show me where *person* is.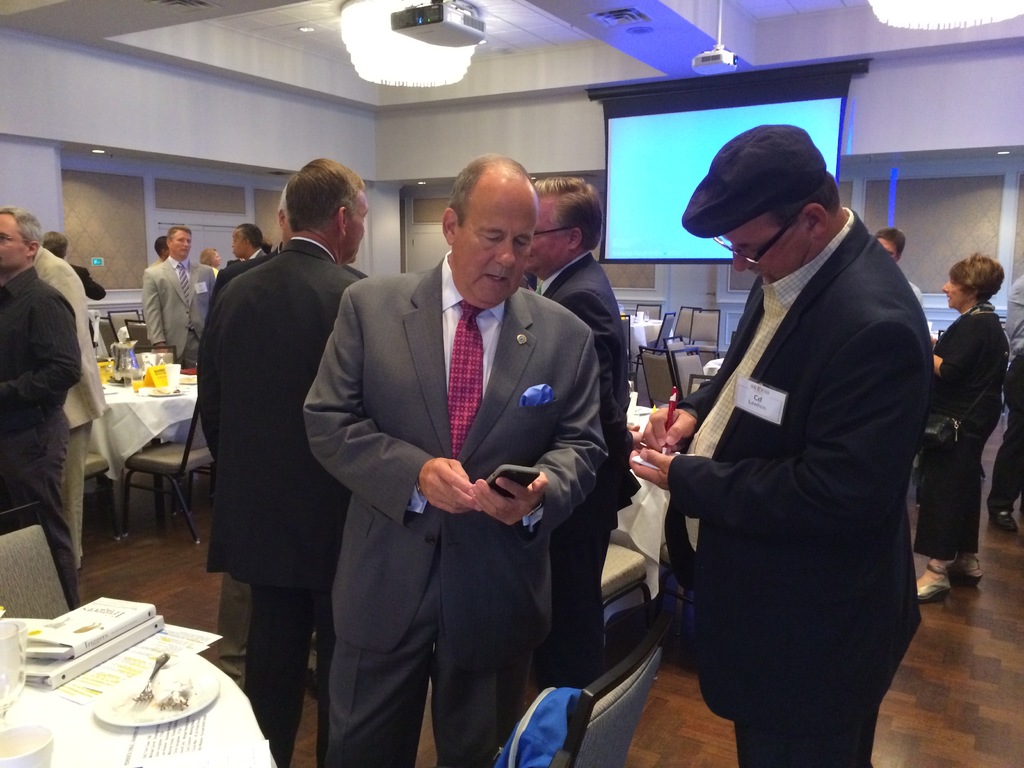
*person* is at x1=194 y1=183 x2=360 y2=680.
